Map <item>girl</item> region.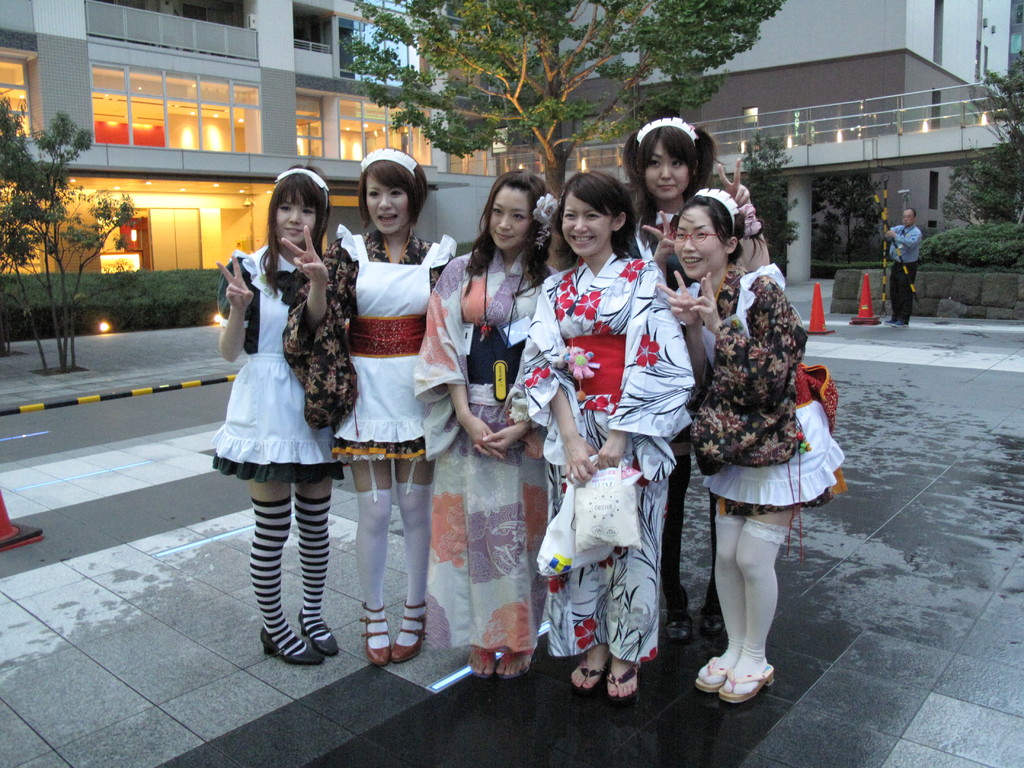
Mapped to crop(216, 169, 341, 664).
